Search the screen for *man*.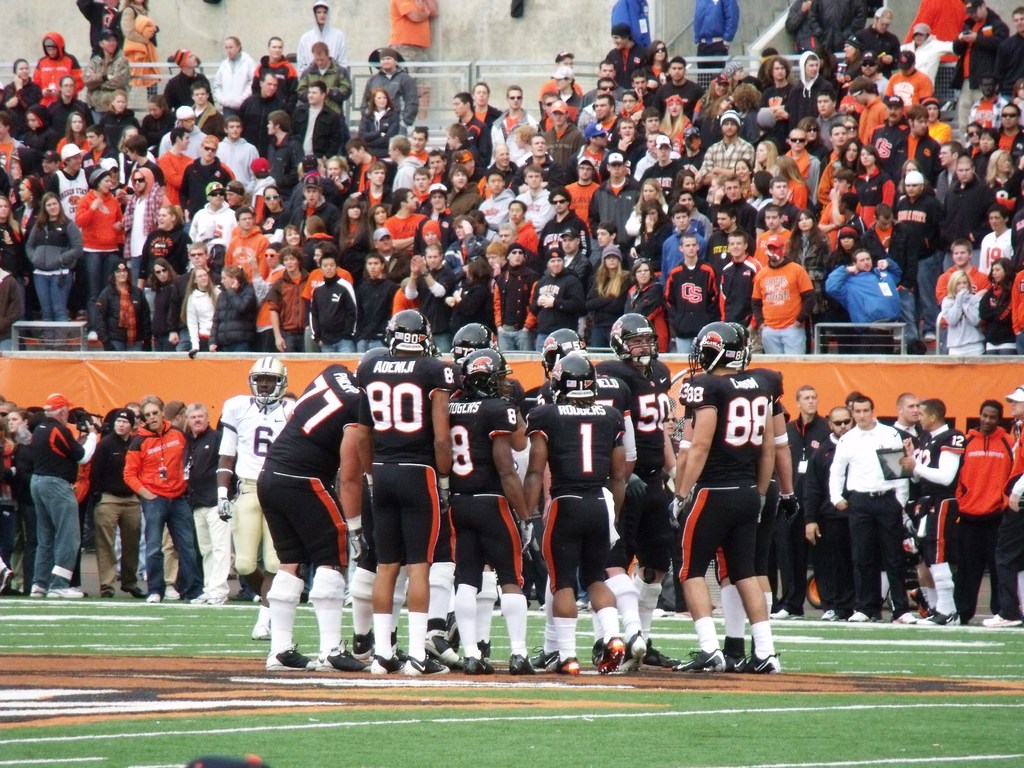
Found at [x1=626, y1=74, x2=648, y2=106].
